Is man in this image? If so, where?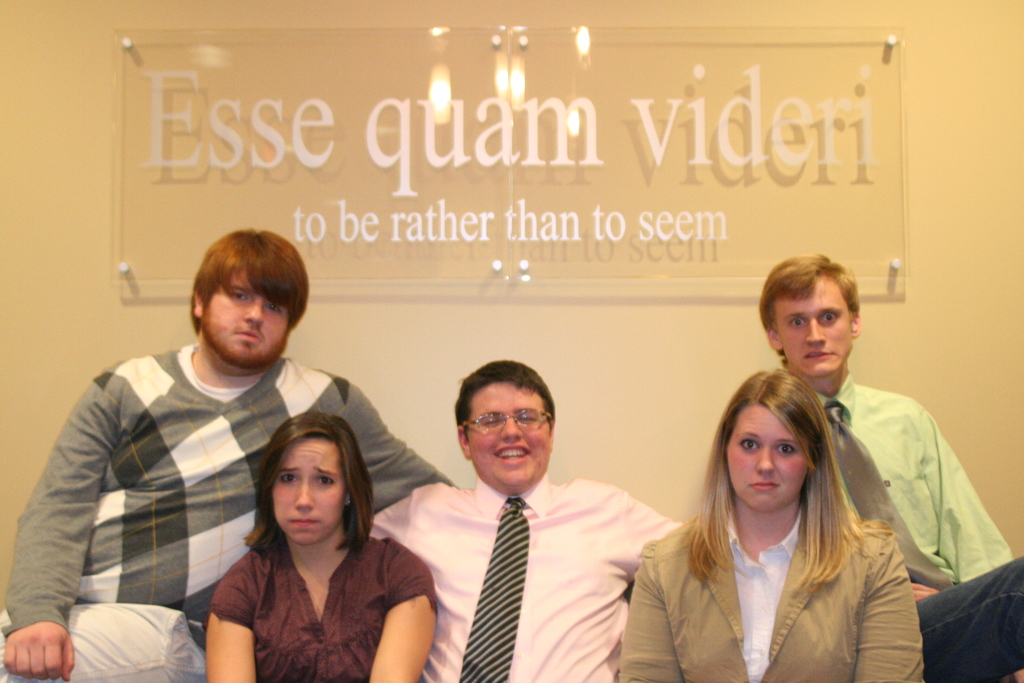
Yes, at 0/224/454/682.
